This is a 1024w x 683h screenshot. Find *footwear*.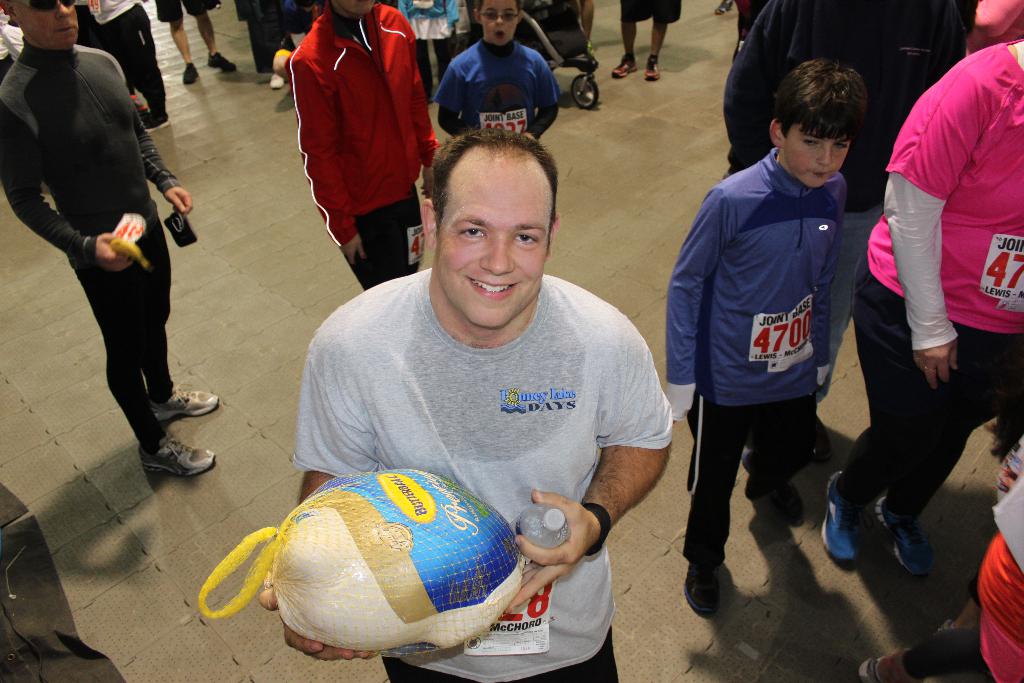
Bounding box: crop(181, 65, 200, 85).
